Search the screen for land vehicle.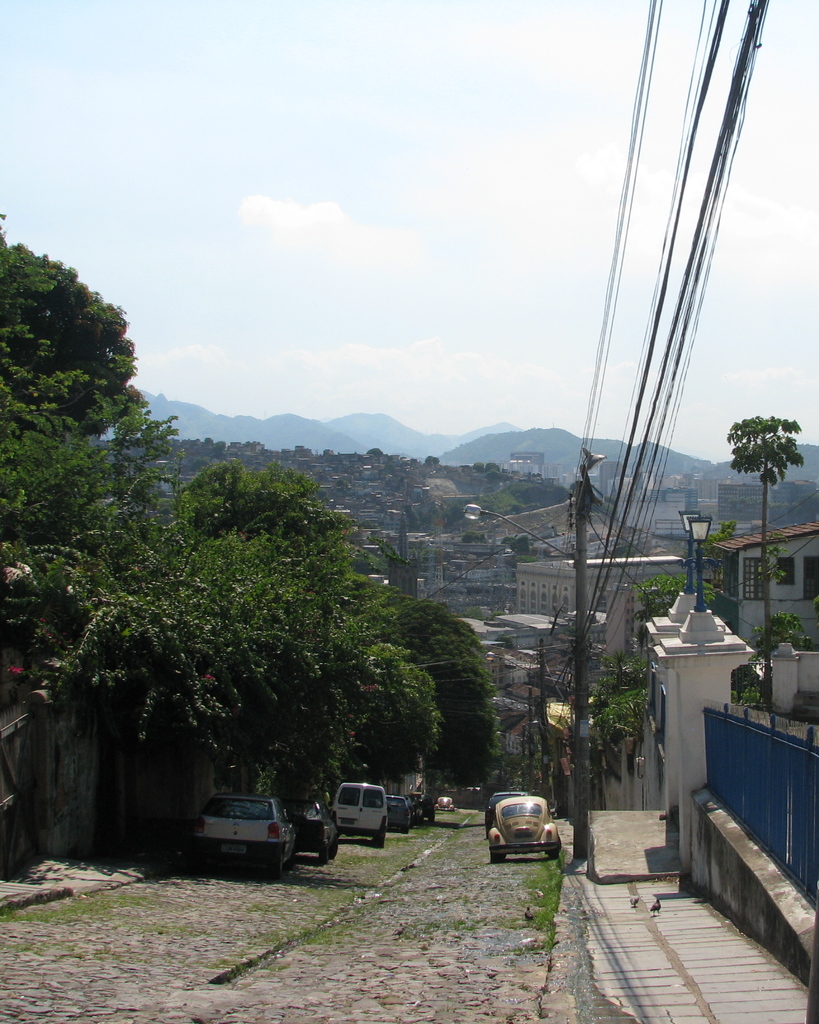
Found at bbox=[418, 792, 436, 821].
